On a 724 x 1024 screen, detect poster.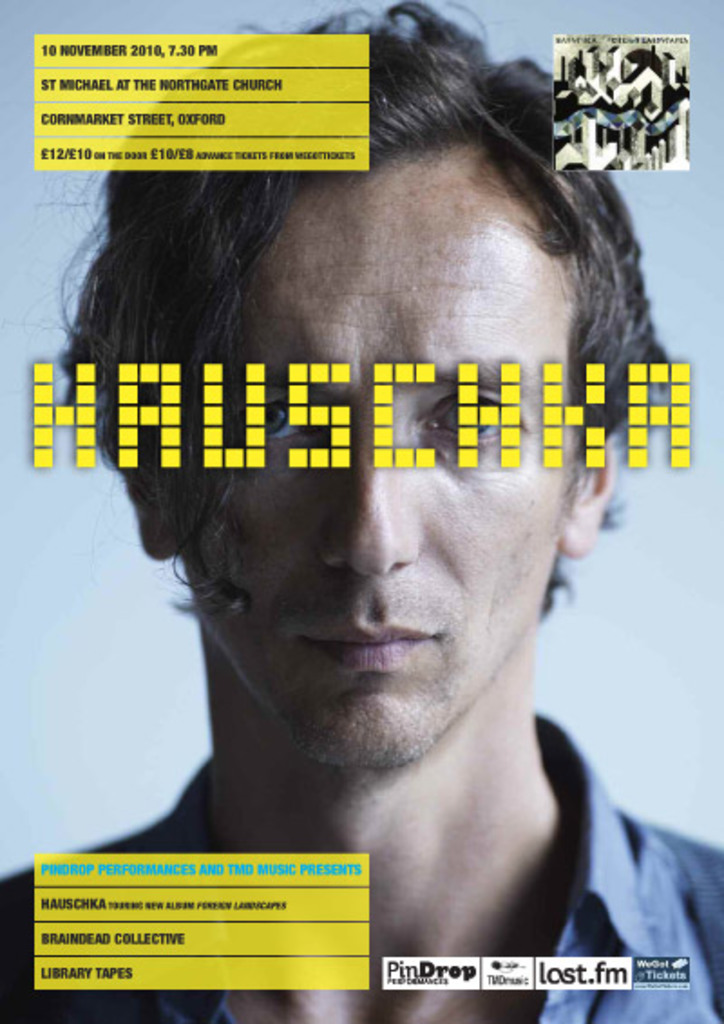
left=0, top=4, right=722, bottom=1022.
